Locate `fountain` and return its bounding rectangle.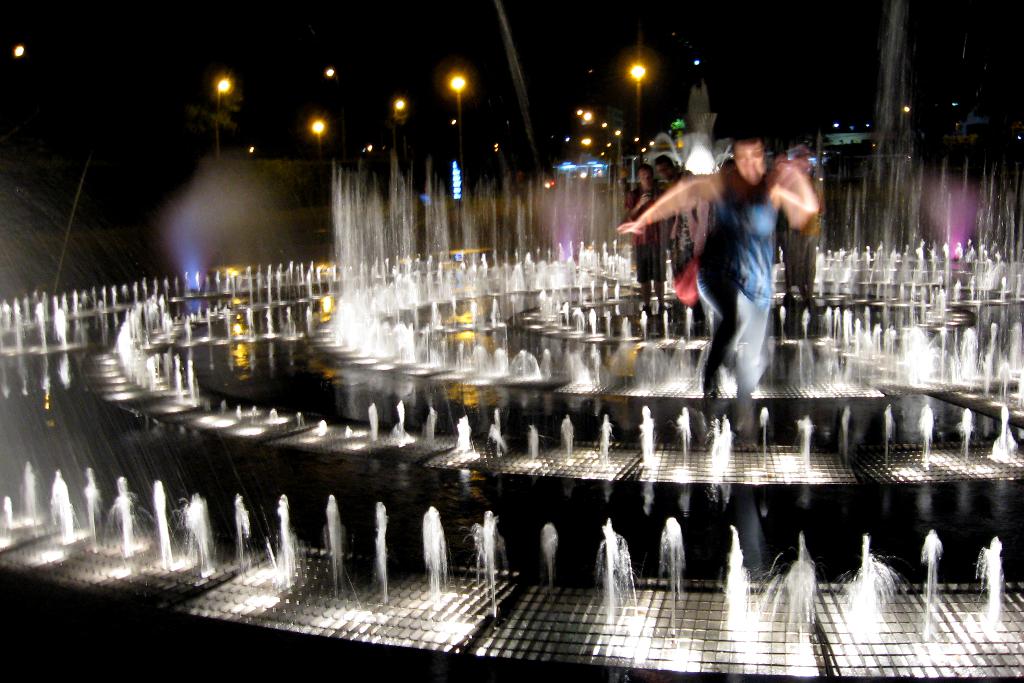
Rect(47, 52, 973, 621).
